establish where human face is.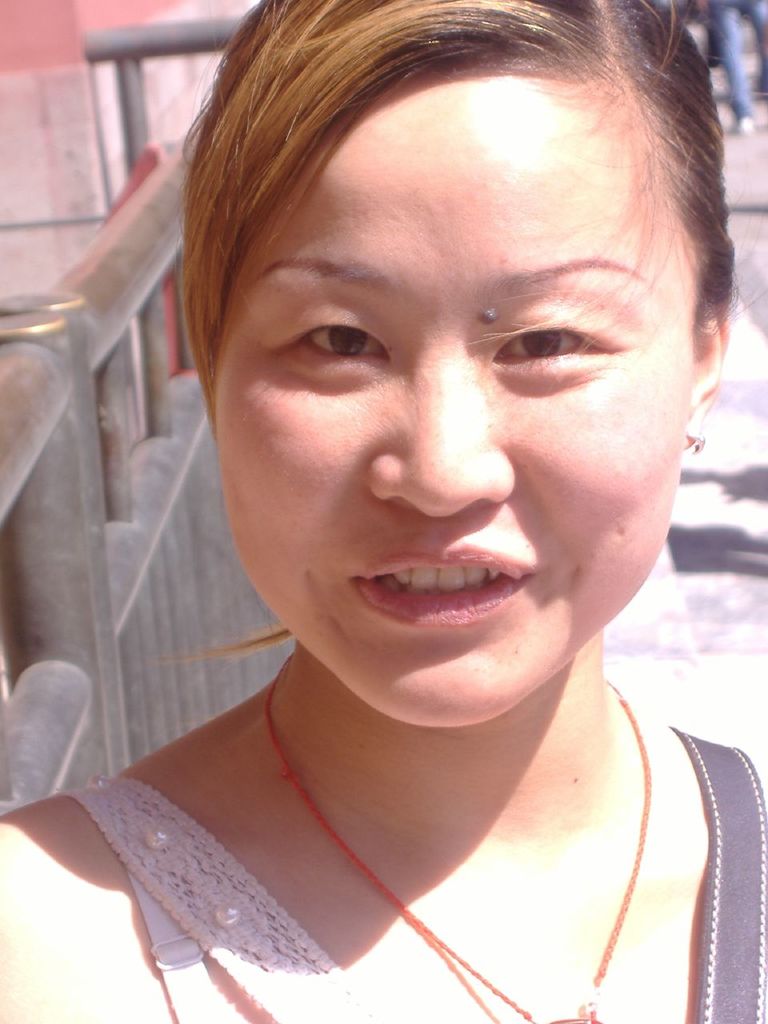
Established at locate(201, 68, 695, 731).
